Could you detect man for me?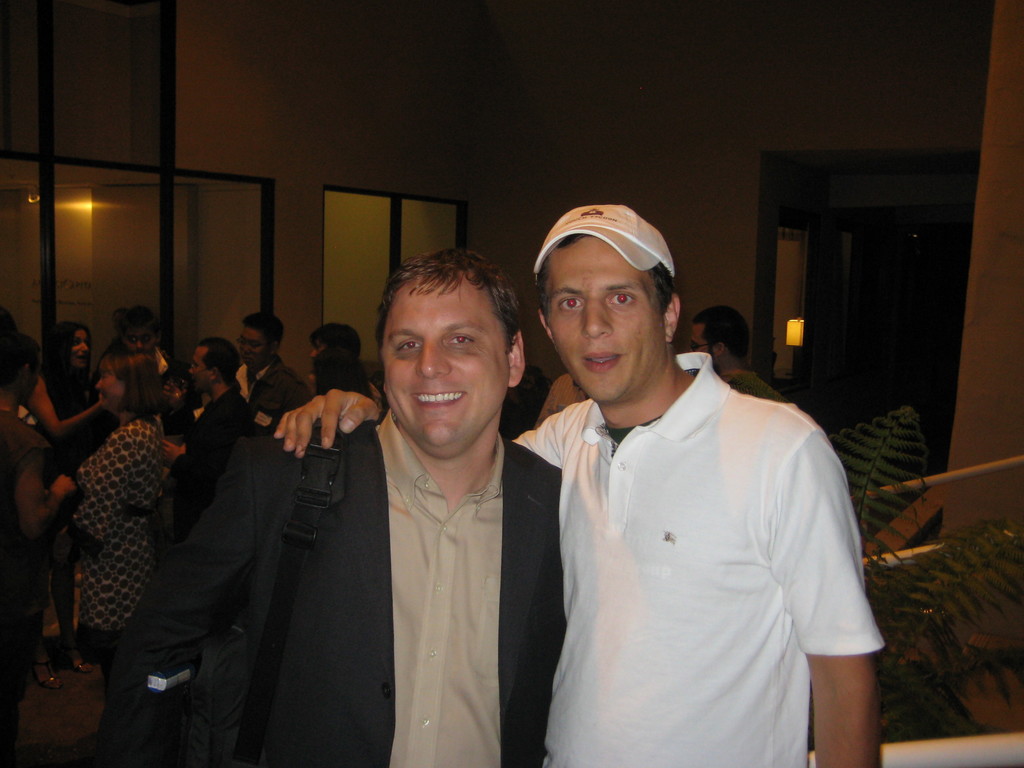
Detection result: rect(695, 312, 799, 403).
